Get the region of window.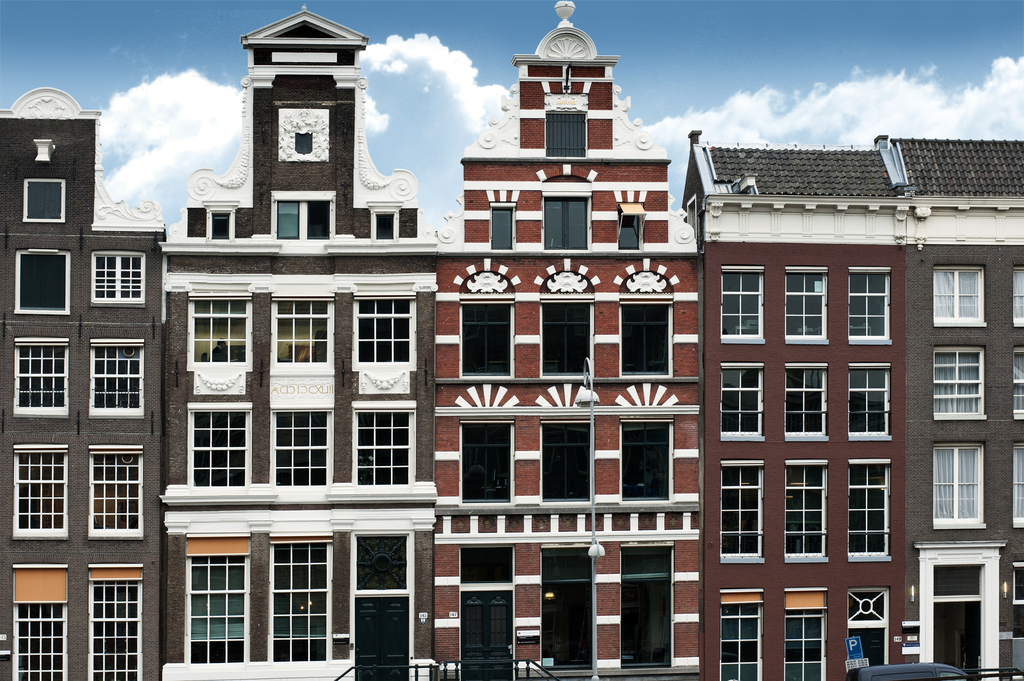
rect(490, 202, 515, 252).
